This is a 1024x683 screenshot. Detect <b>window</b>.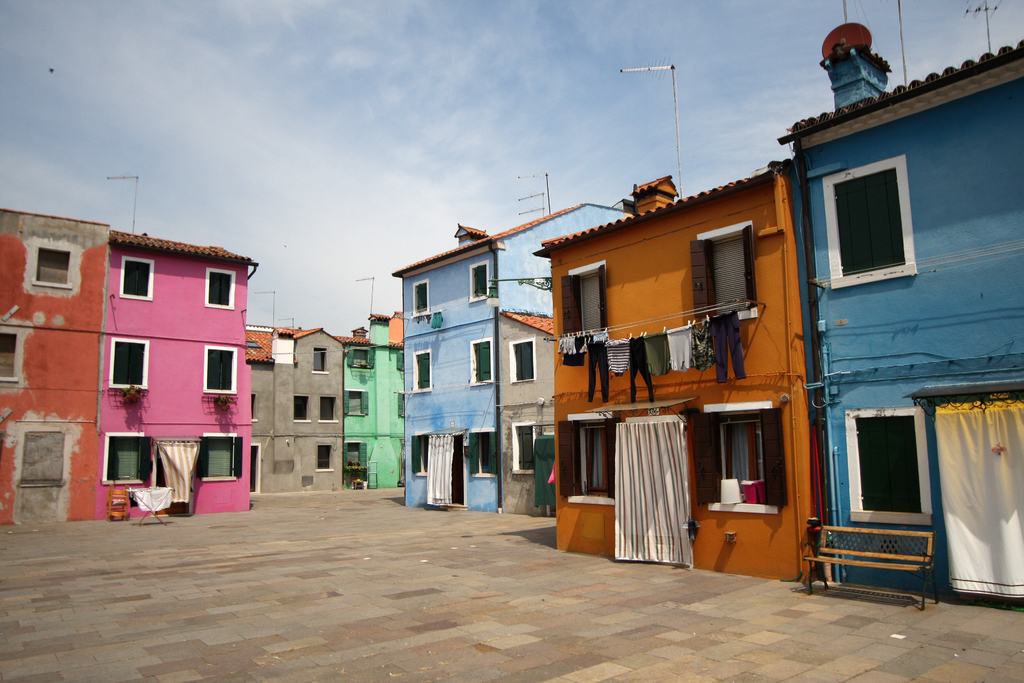
[468, 427, 496, 480].
